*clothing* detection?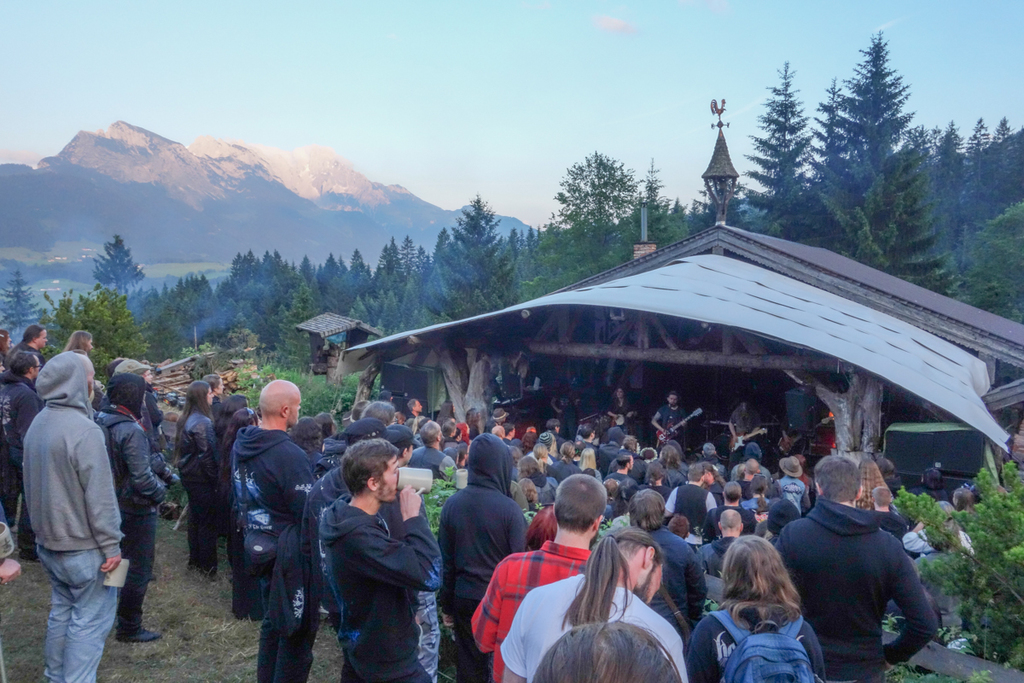
x1=599, y1=441, x2=634, y2=479
